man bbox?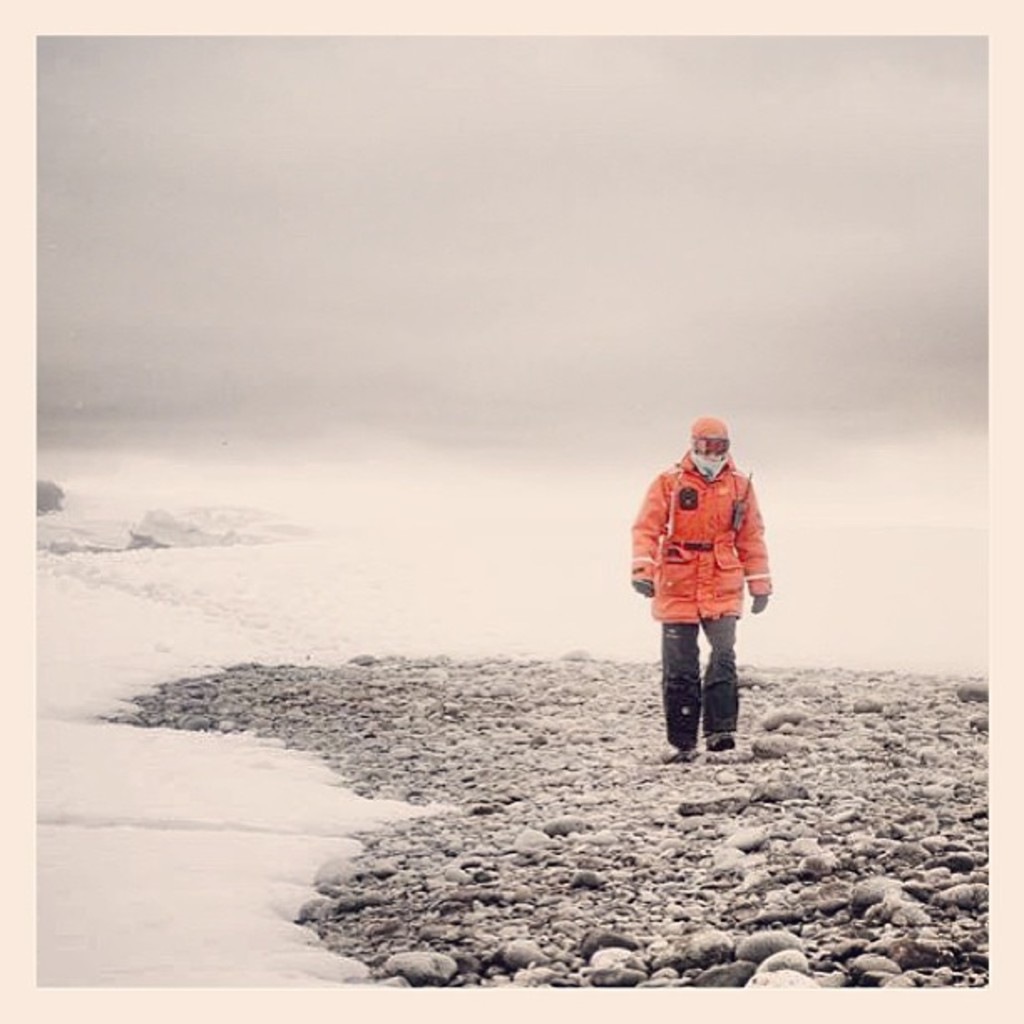
BBox(634, 428, 778, 770)
